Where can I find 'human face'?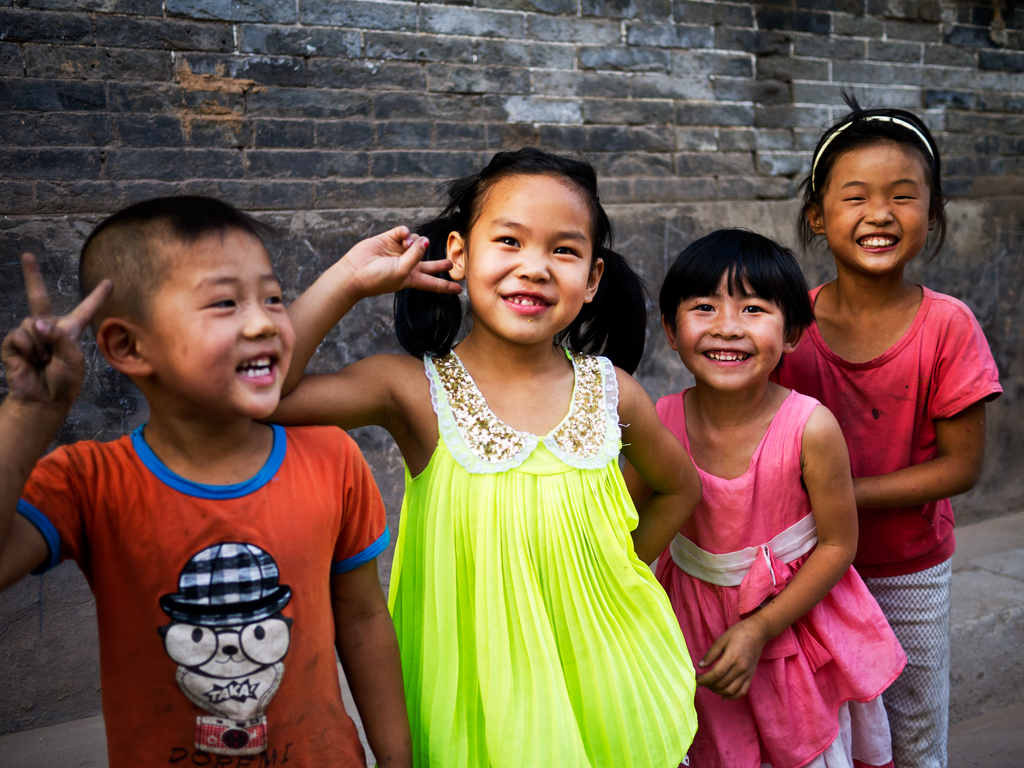
You can find it at x1=818, y1=151, x2=928, y2=276.
